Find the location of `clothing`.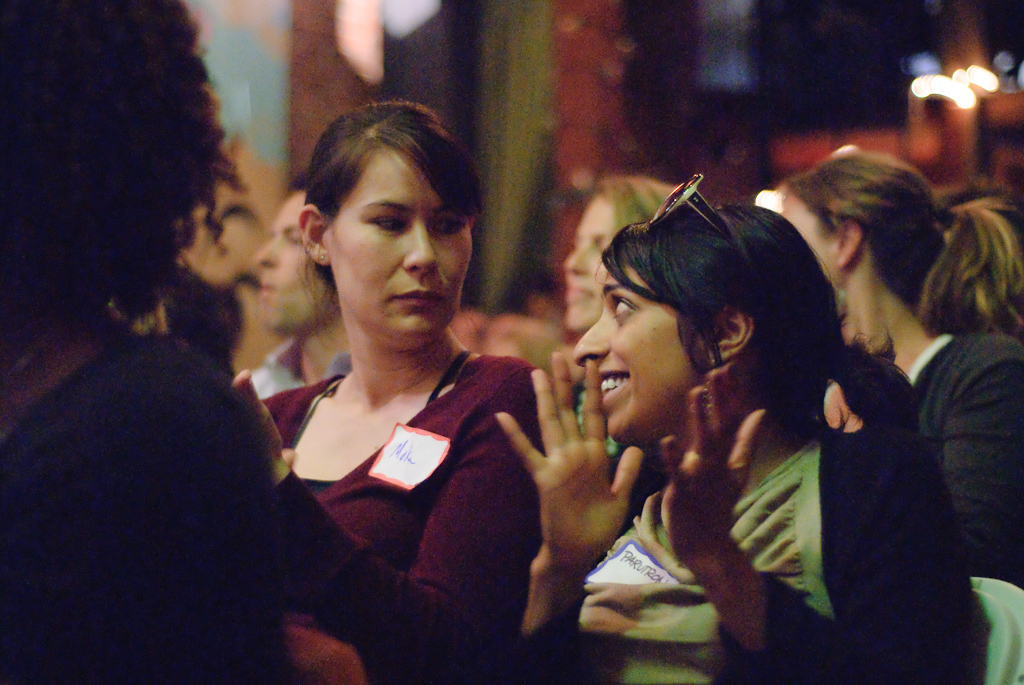
Location: (2,323,295,684).
